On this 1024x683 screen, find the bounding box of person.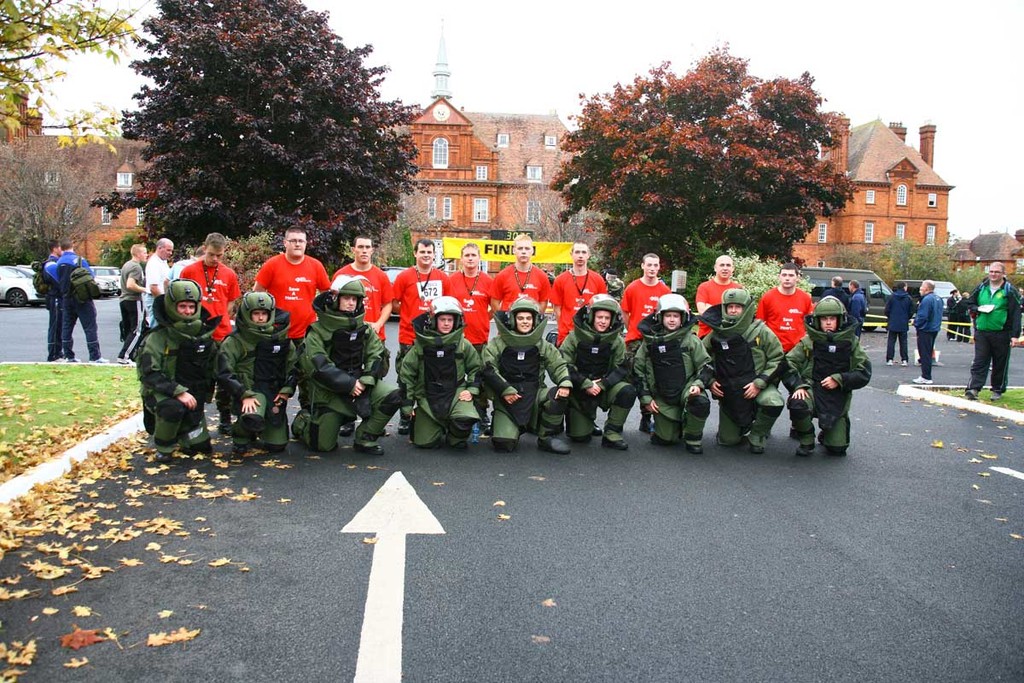
Bounding box: detection(843, 277, 875, 340).
